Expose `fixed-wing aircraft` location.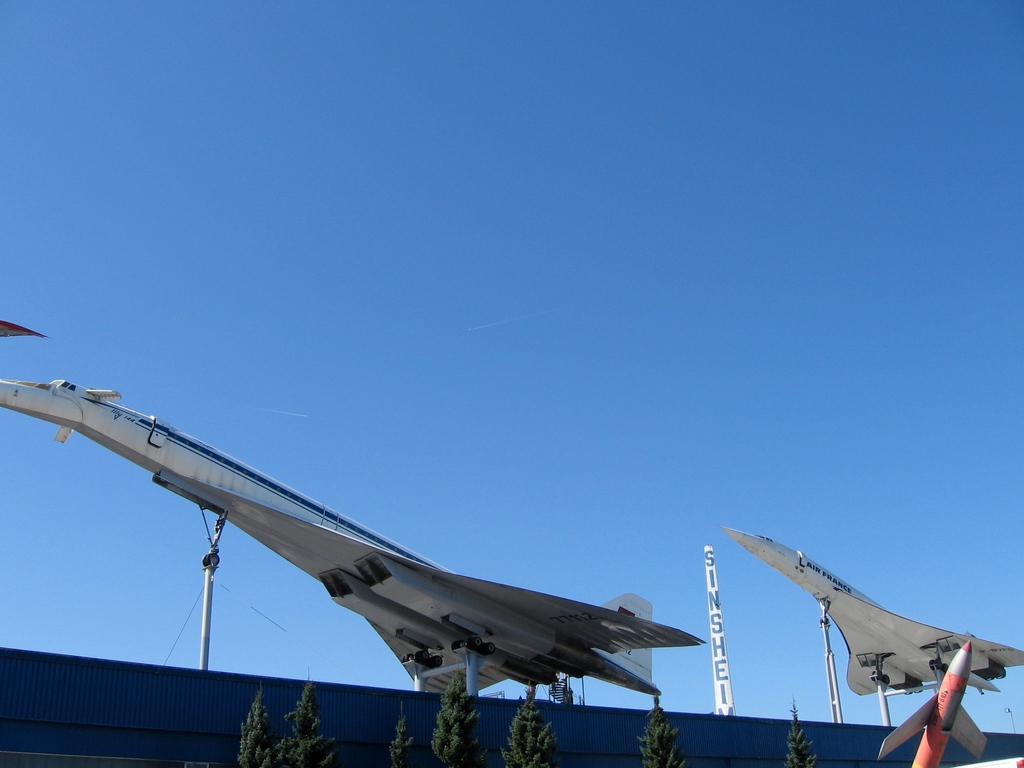
Exposed at detection(3, 372, 702, 696).
